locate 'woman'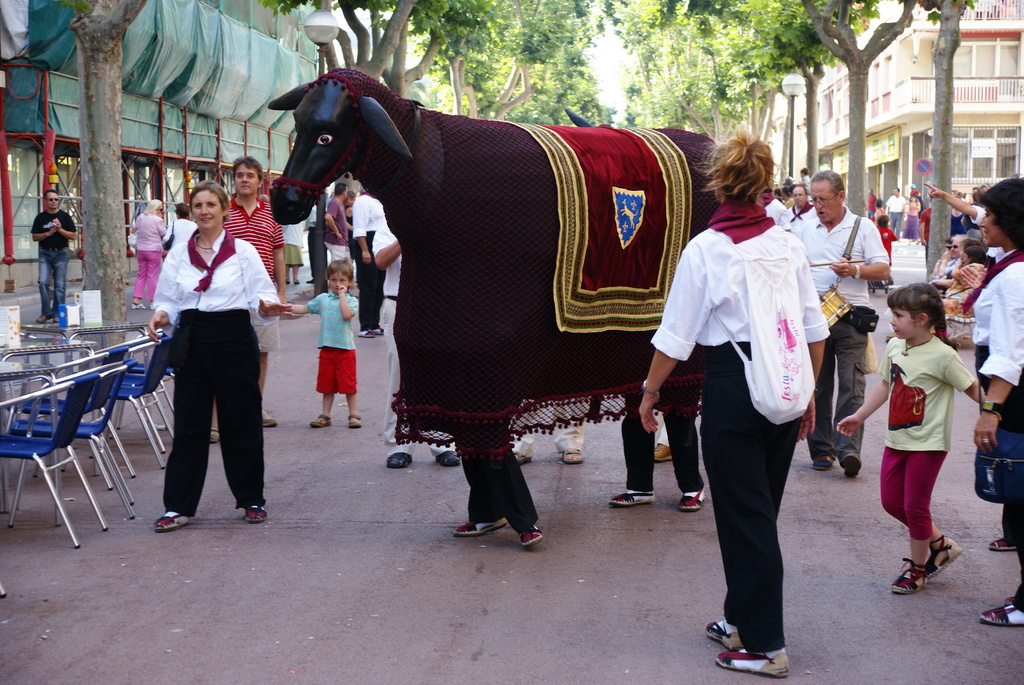
[left=900, top=193, right=921, bottom=242]
